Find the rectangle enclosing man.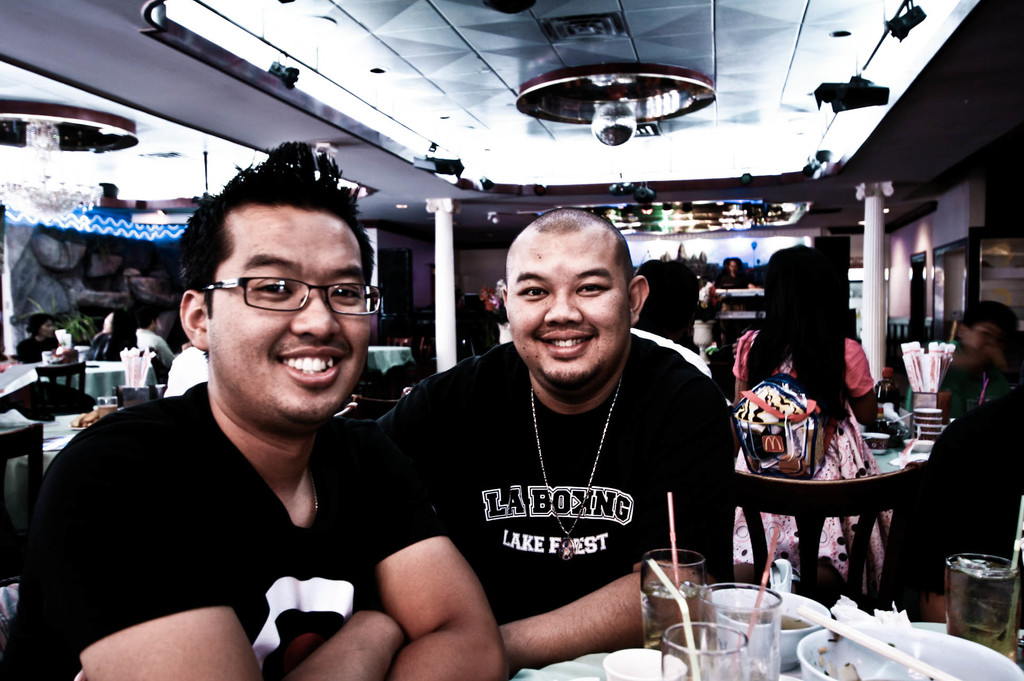
(left=0, top=142, right=513, bottom=680).
